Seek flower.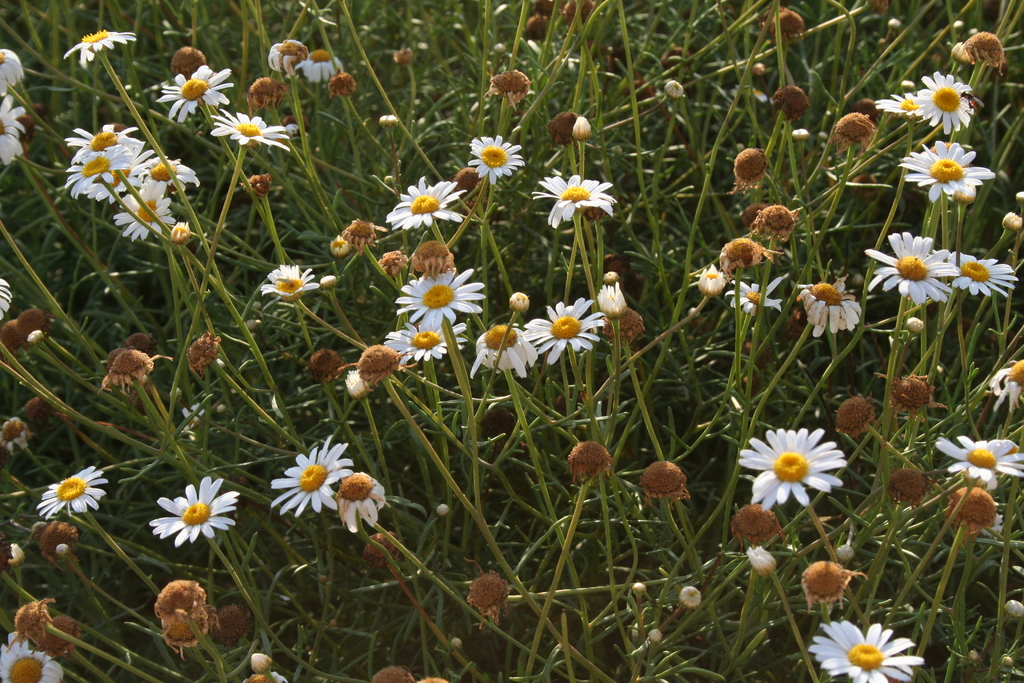
box=[740, 368, 764, 402].
